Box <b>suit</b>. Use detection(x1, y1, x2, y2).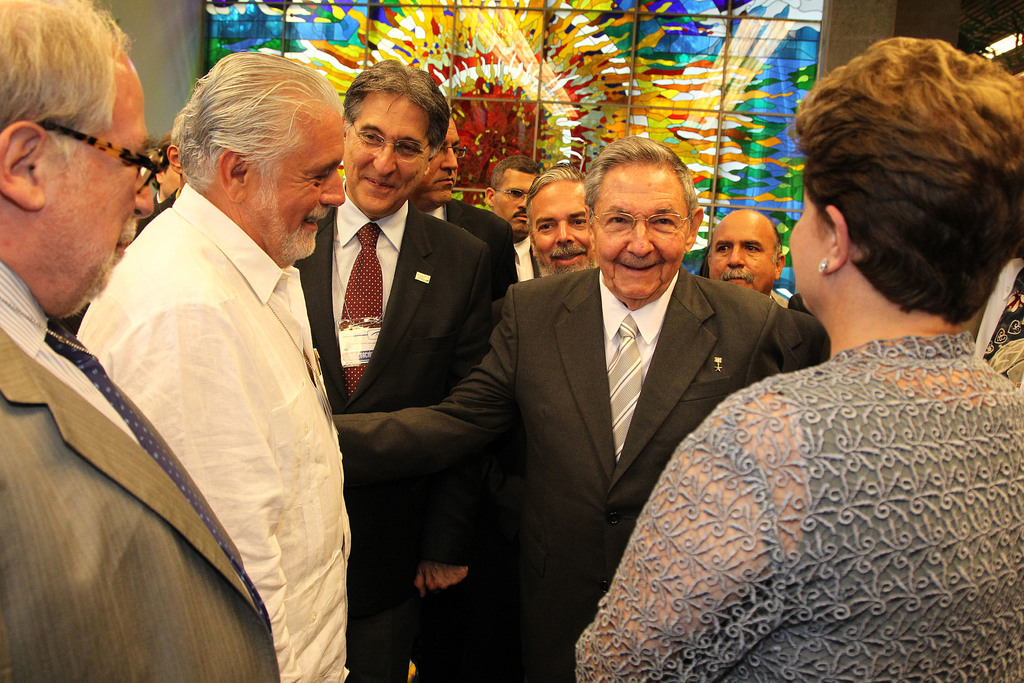
detection(152, 190, 164, 209).
